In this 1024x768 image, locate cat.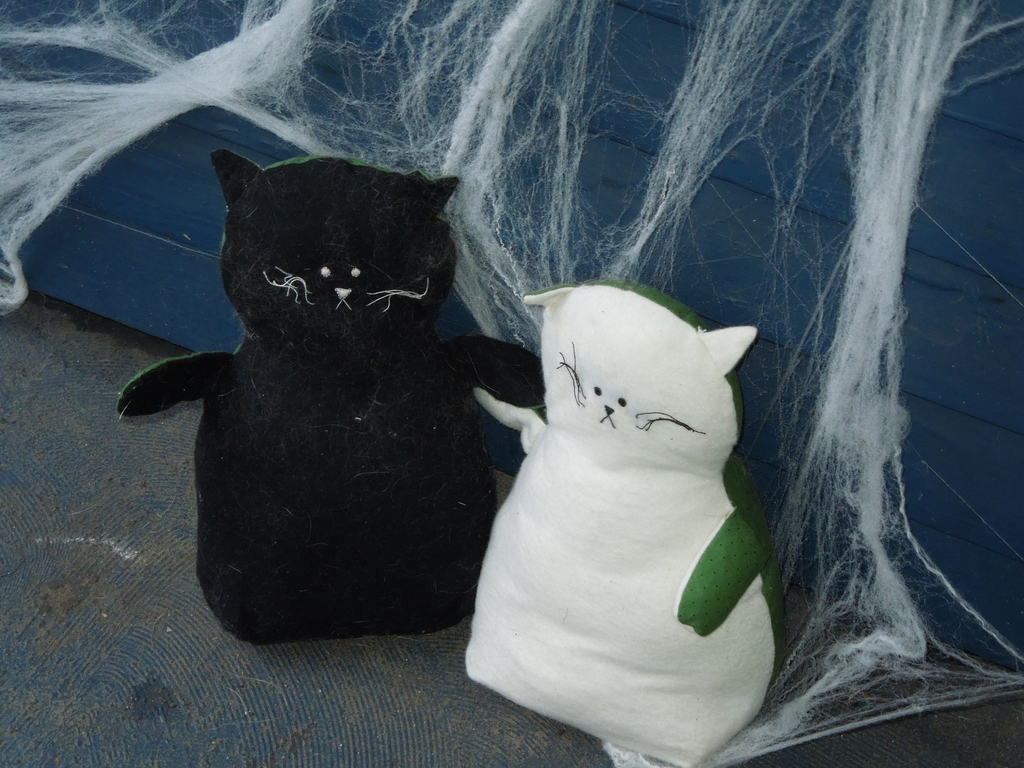
Bounding box: select_region(111, 148, 538, 644).
